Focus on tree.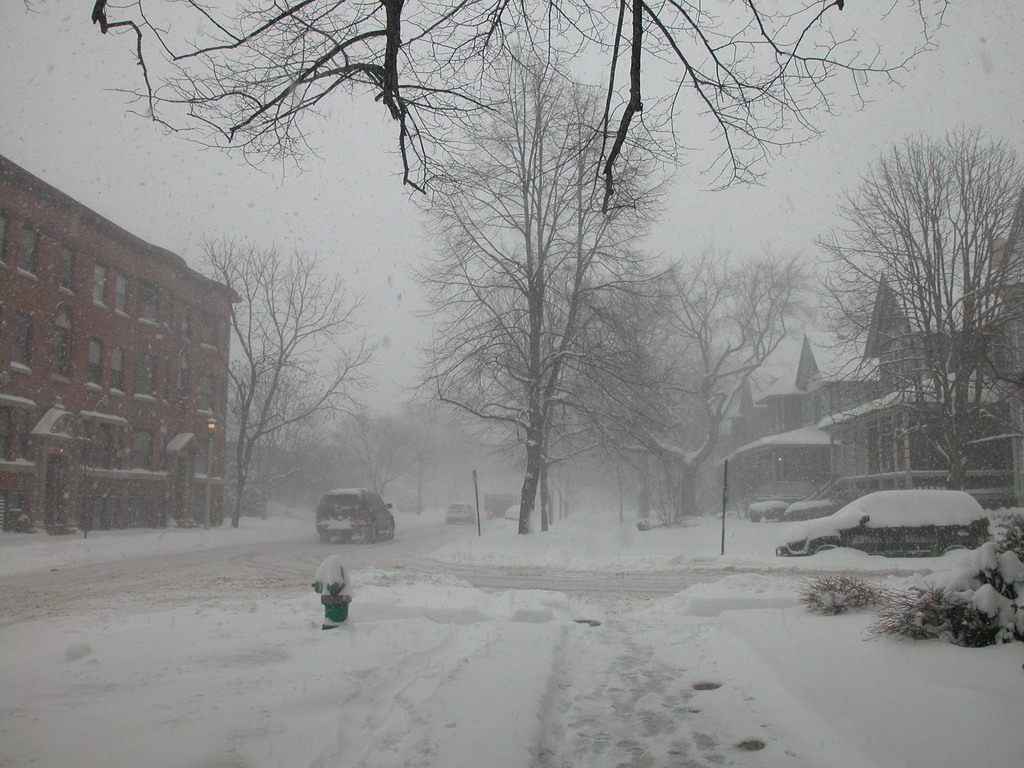
Focused at 417 34 698 607.
